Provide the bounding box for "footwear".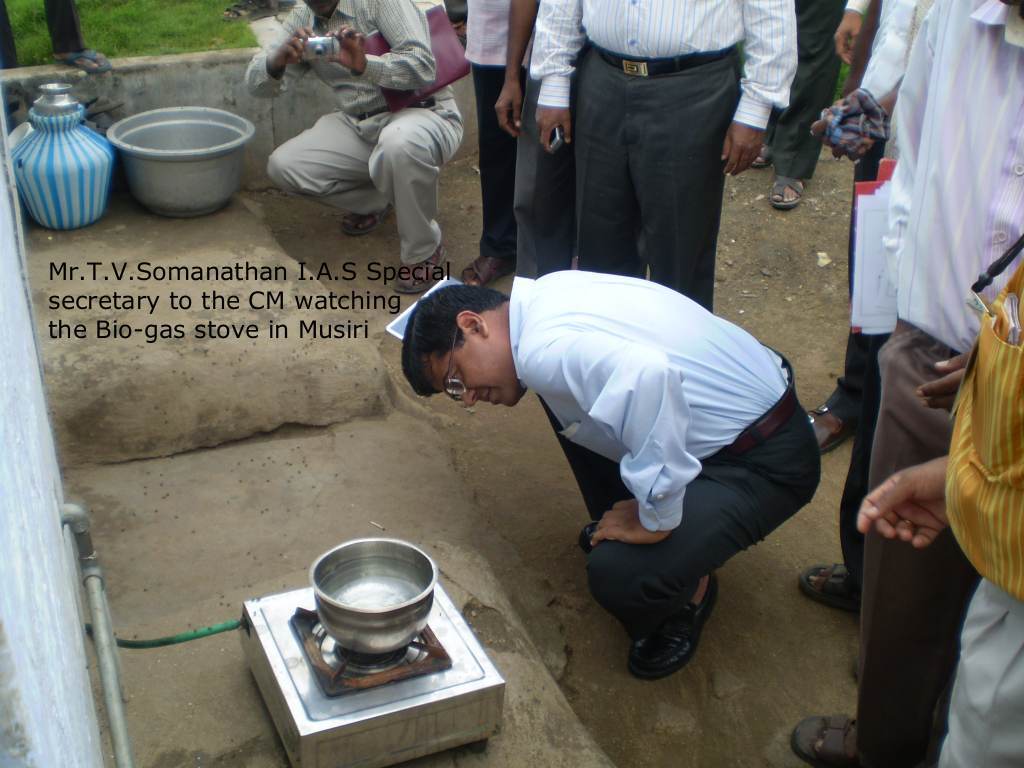
detection(806, 400, 851, 457).
